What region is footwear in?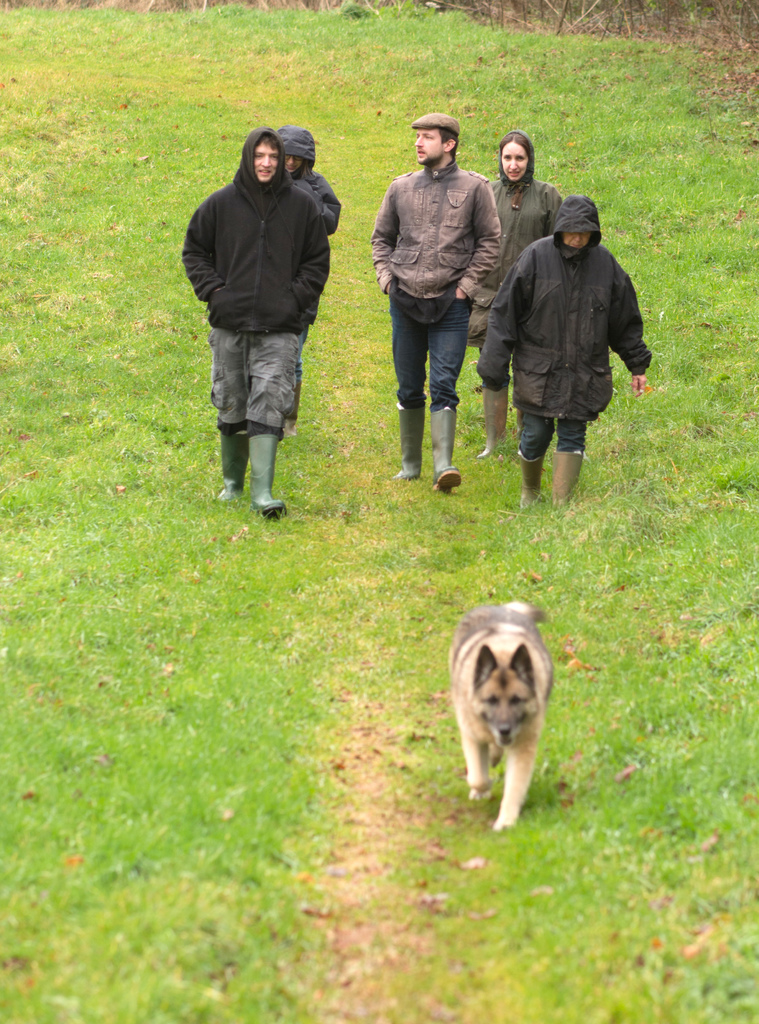
box(231, 430, 292, 521).
